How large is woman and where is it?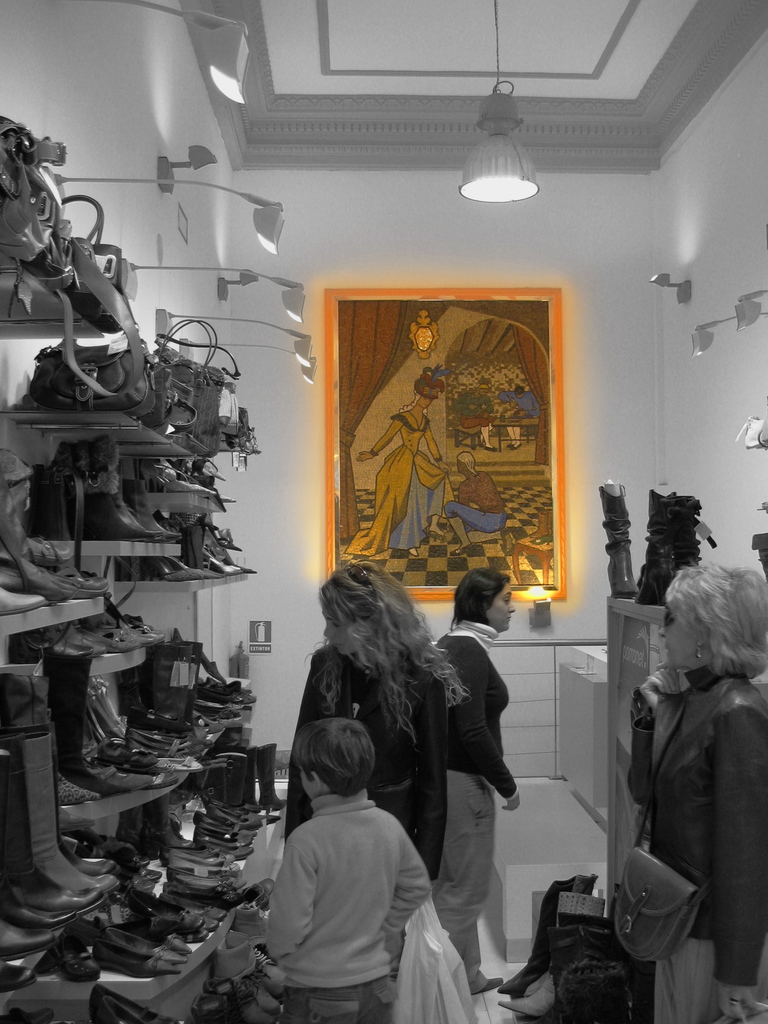
Bounding box: 609/549/758/1008.
